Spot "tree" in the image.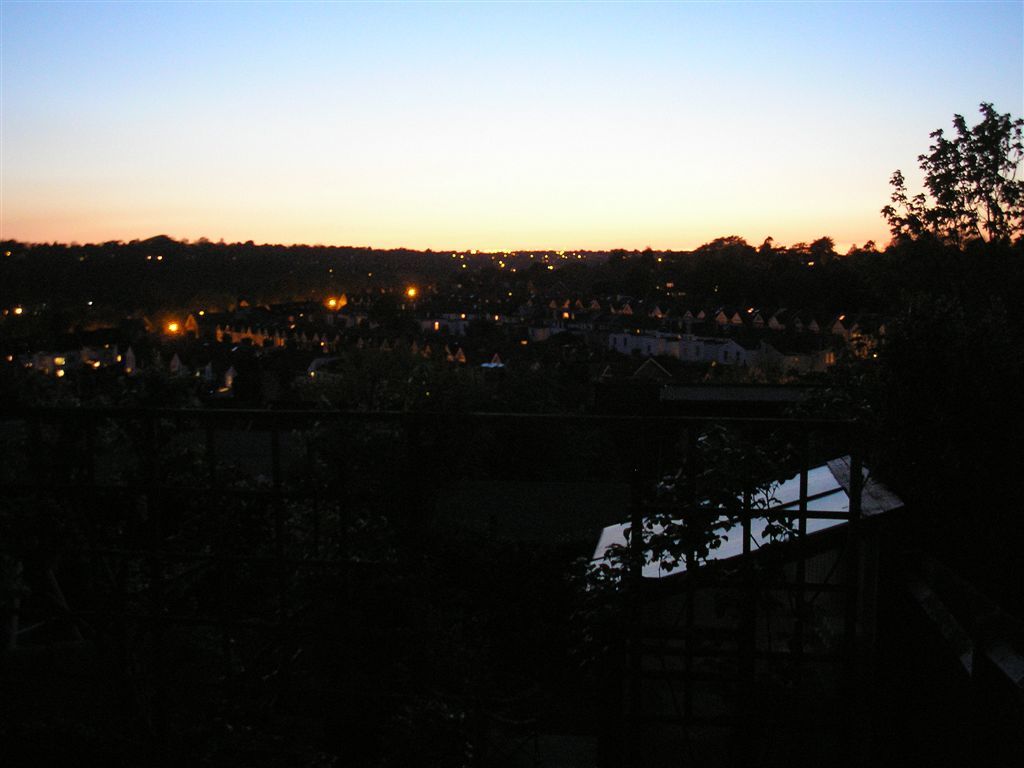
"tree" found at 789 225 886 340.
